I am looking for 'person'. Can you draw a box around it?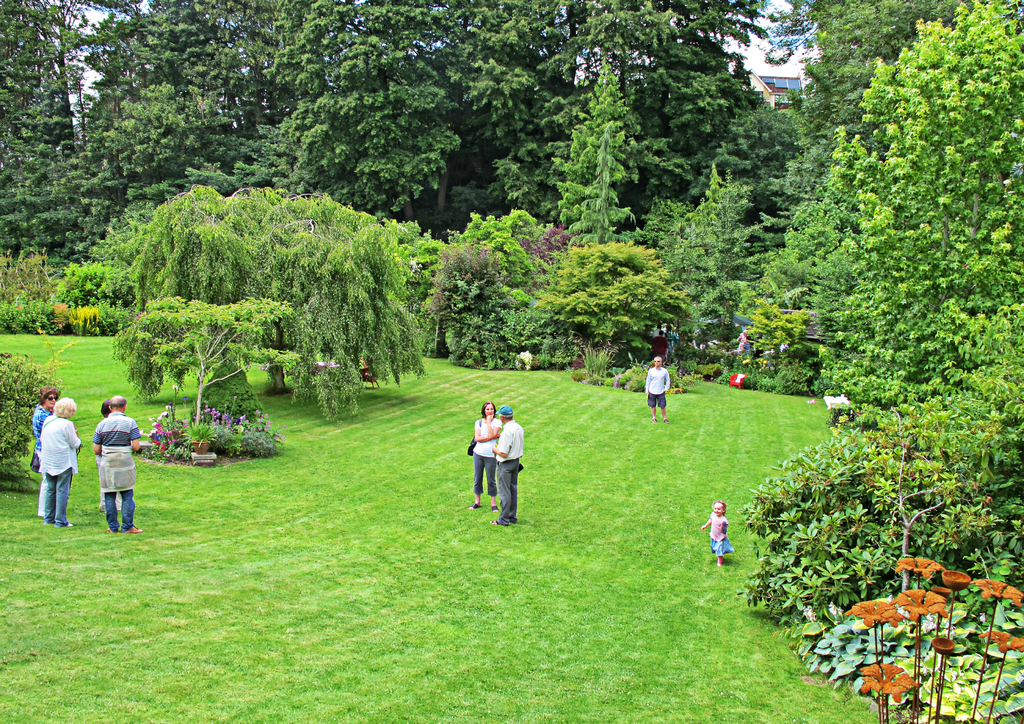
Sure, the bounding box is <bbox>700, 501, 733, 572</bbox>.
